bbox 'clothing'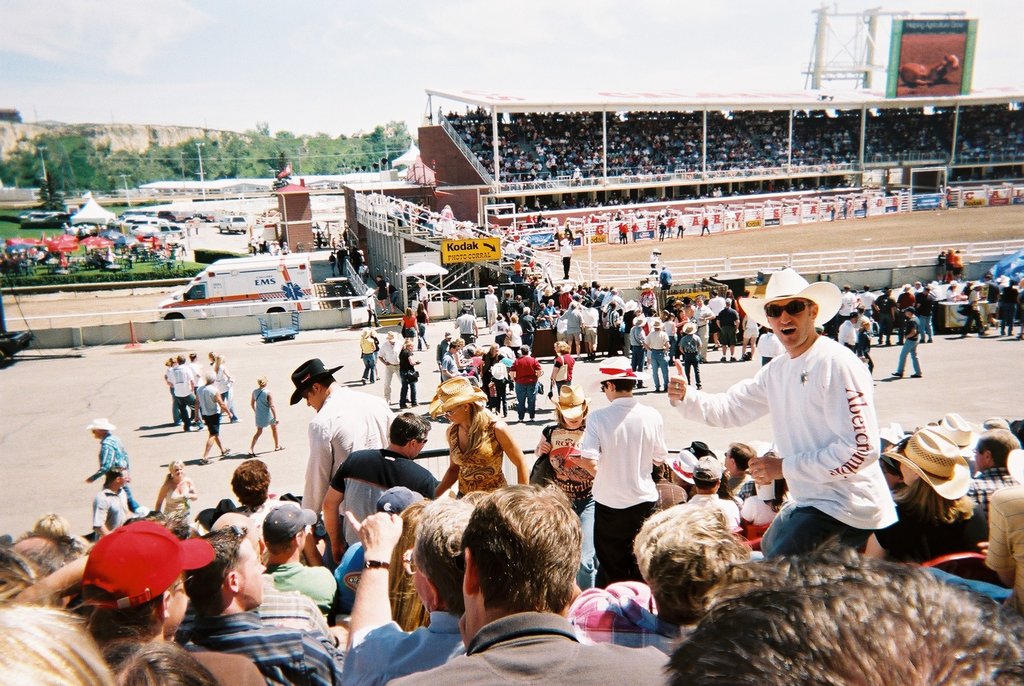
BBox(965, 289, 981, 334)
